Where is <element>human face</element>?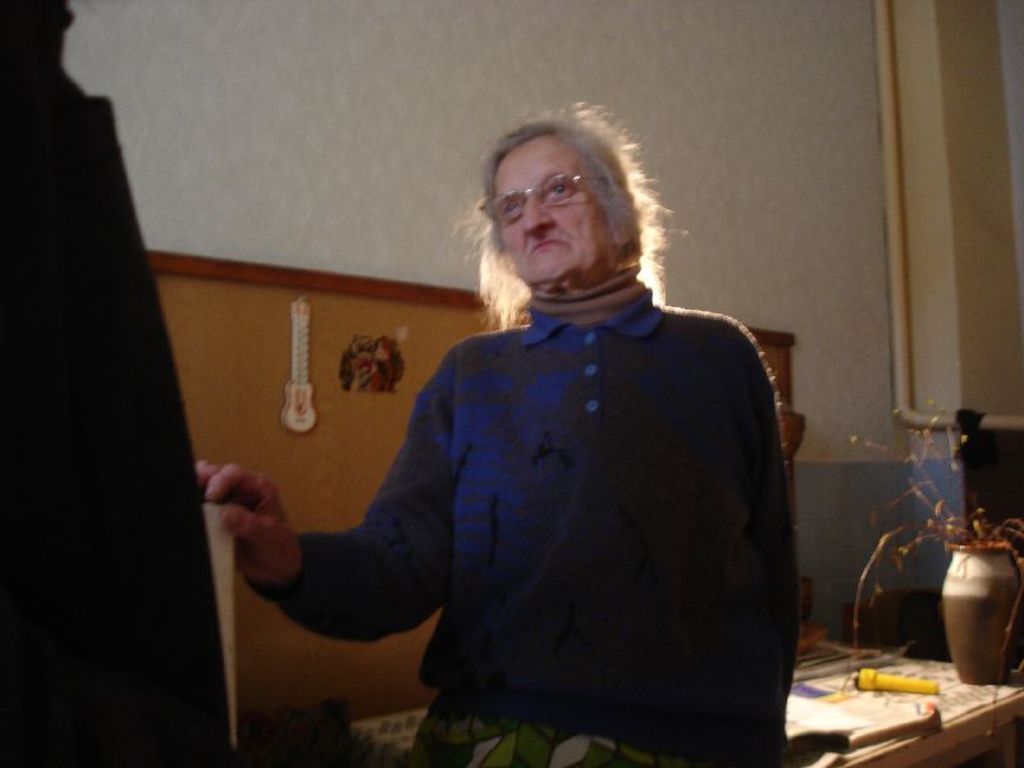
<bbox>490, 129, 621, 291</bbox>.
